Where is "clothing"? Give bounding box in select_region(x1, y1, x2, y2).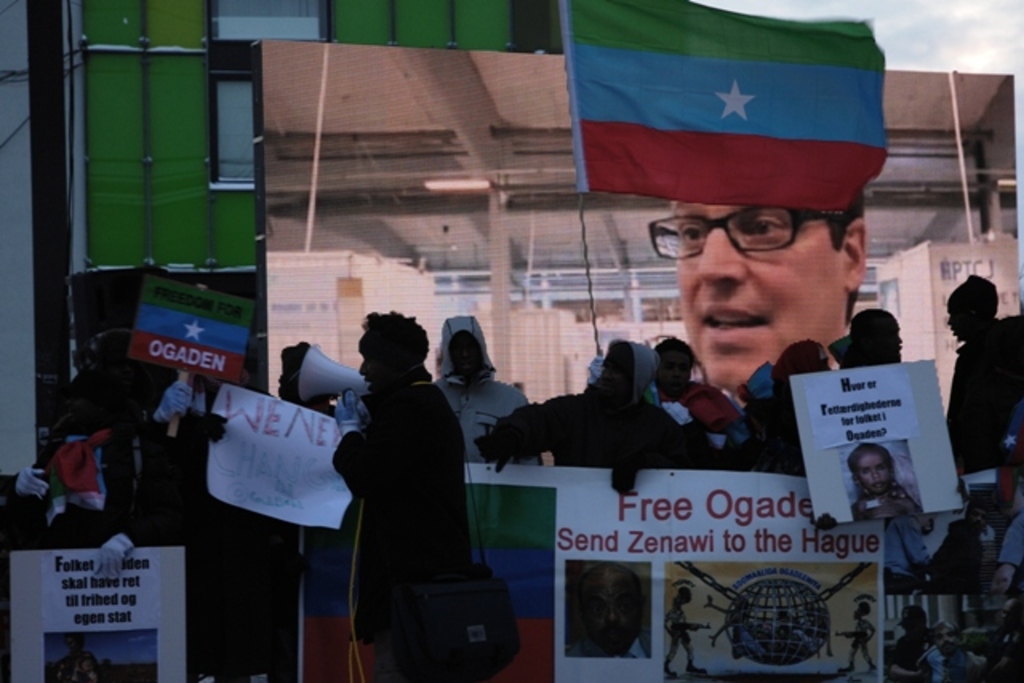
select_region(432, 312, 517, 459).
